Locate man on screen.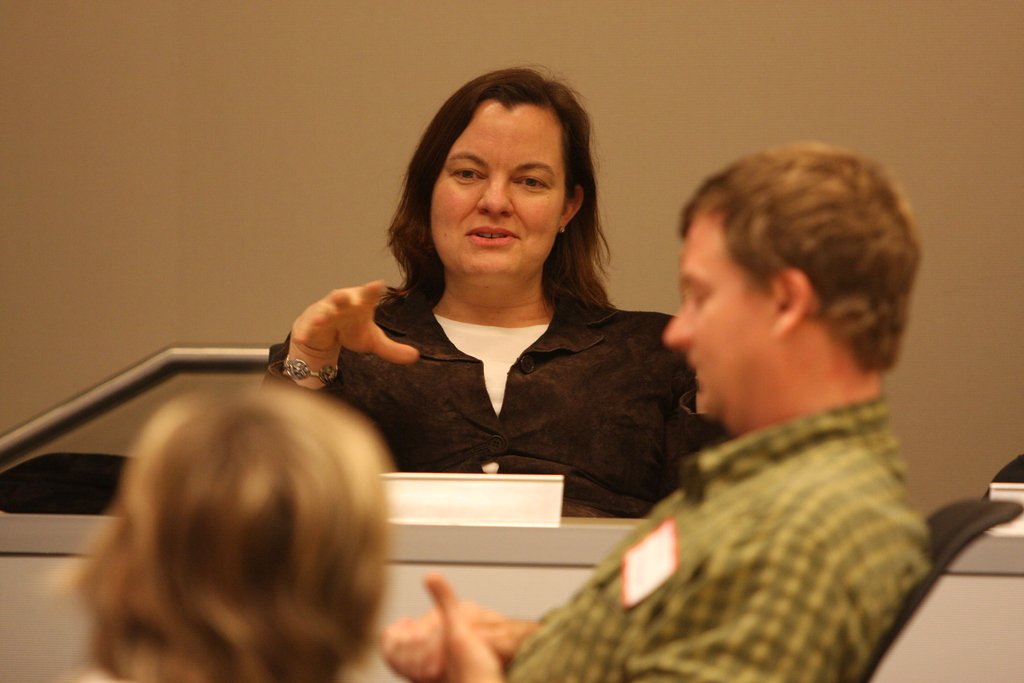
On screen at region(381, 142, 936, 682).
